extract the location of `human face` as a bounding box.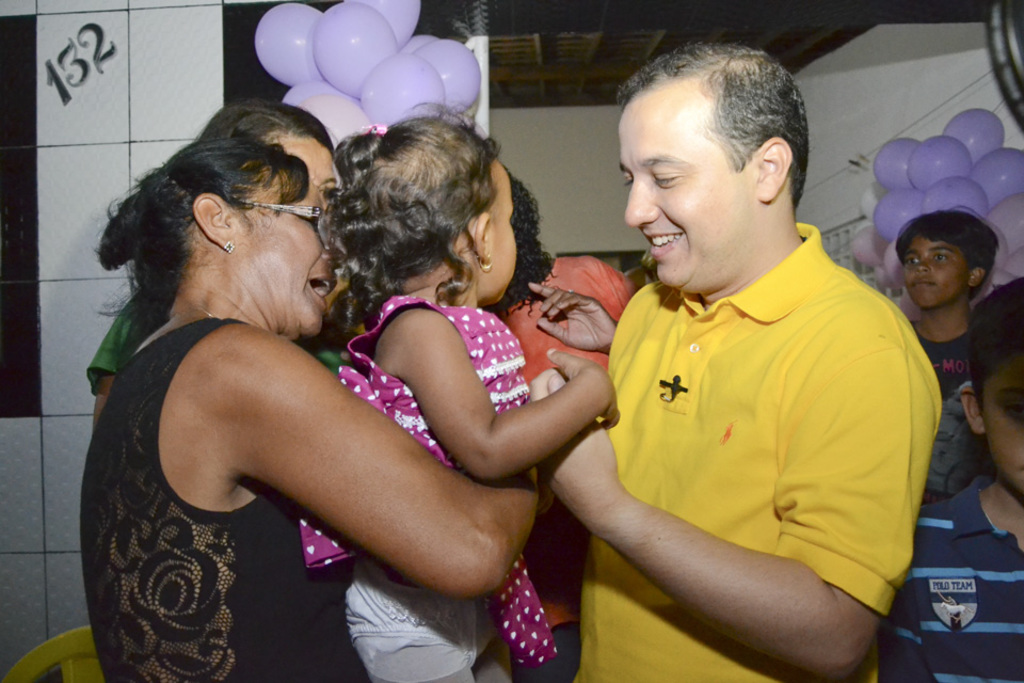
crop(617, 91, 758, 289).
